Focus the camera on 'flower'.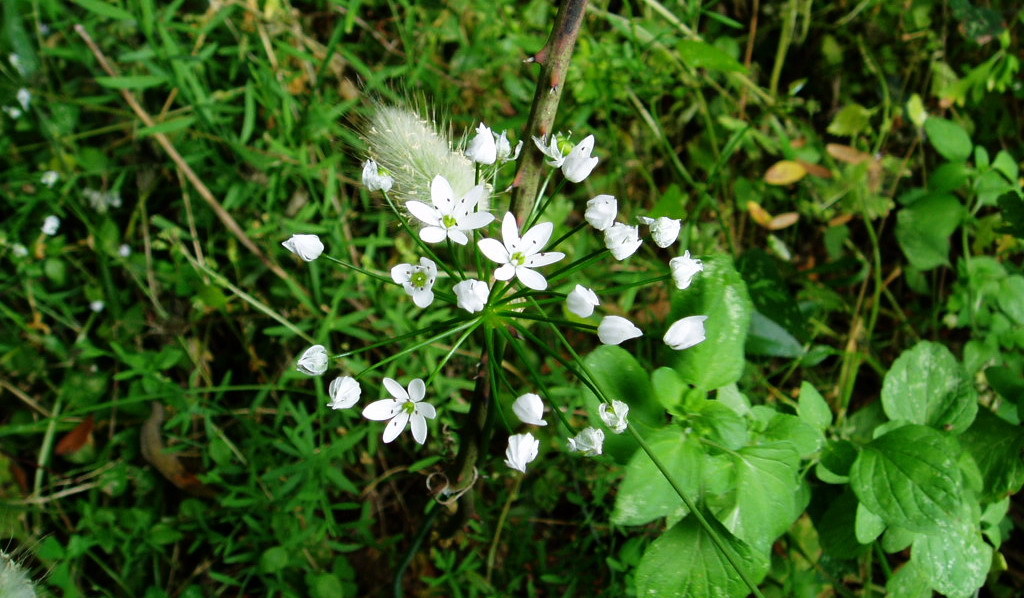
Focus region: bbox=(558, 134, 602, 185).
